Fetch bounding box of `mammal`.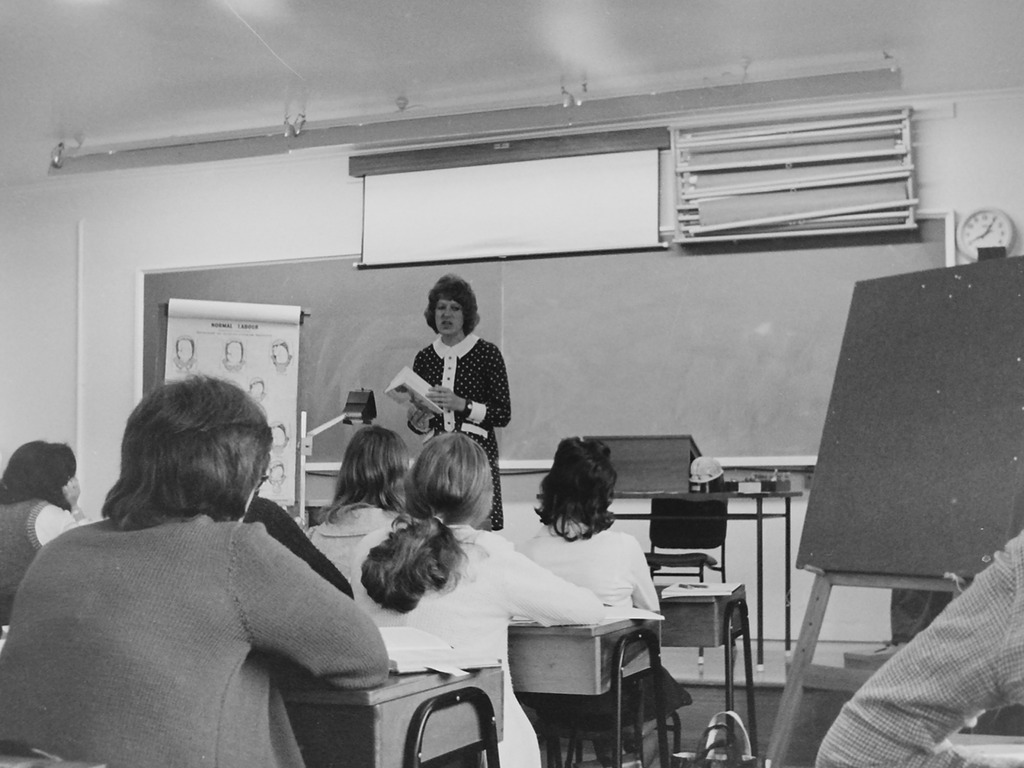
Bbox: box=[348, 430, 612, 767].
